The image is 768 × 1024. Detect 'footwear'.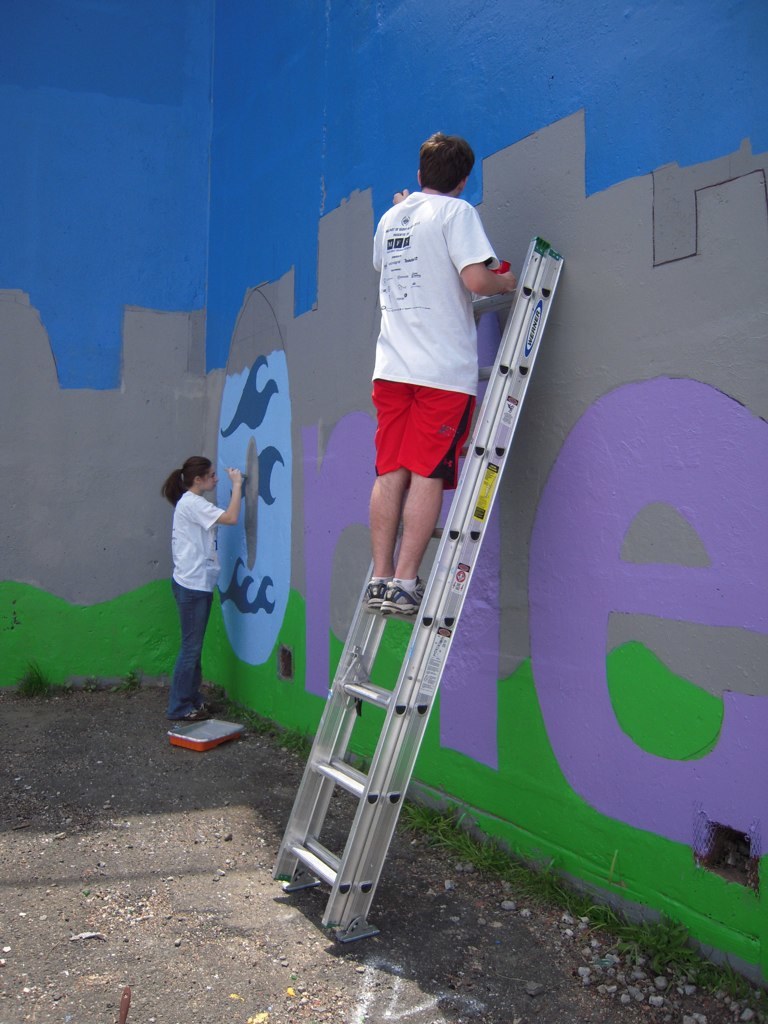
Detection: bbox=(382, 570, 431, 618).
